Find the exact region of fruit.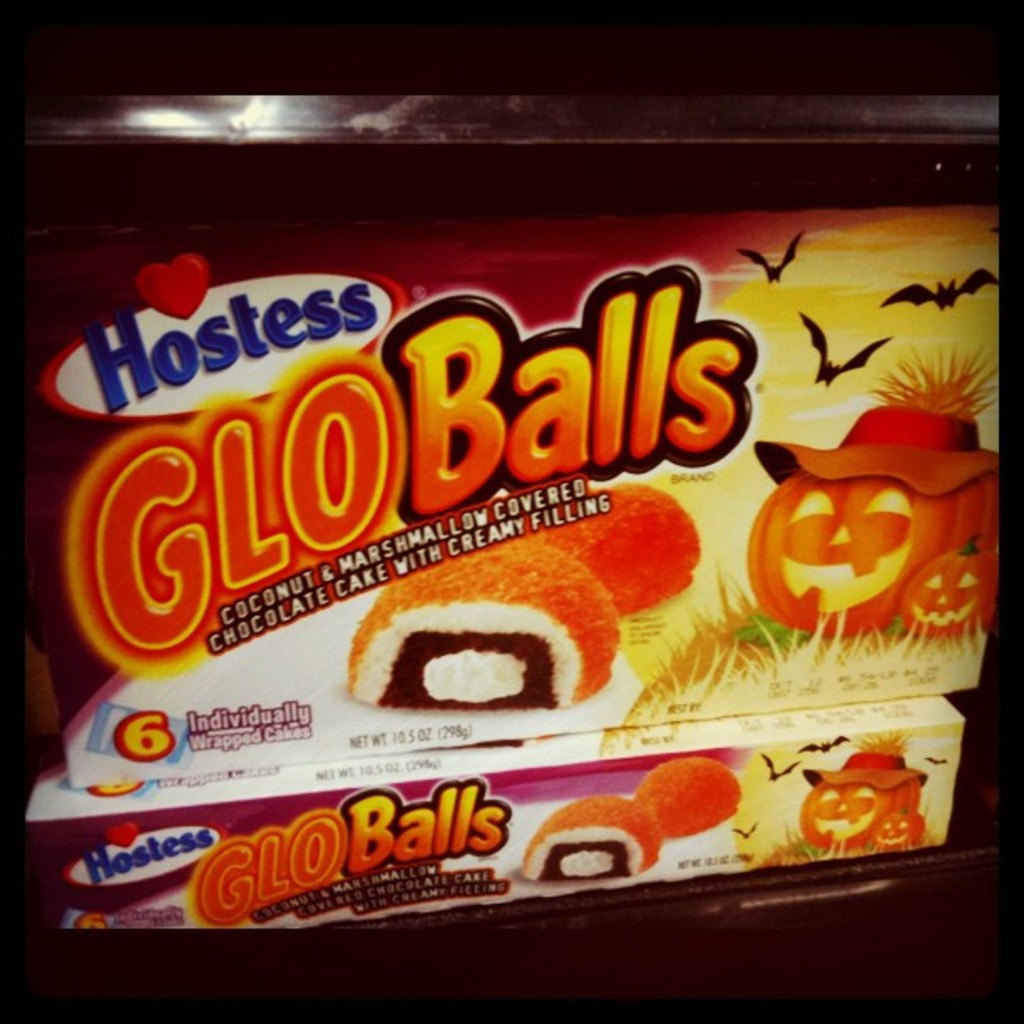
Exact region: Rect(587, 509, 706, 606).
